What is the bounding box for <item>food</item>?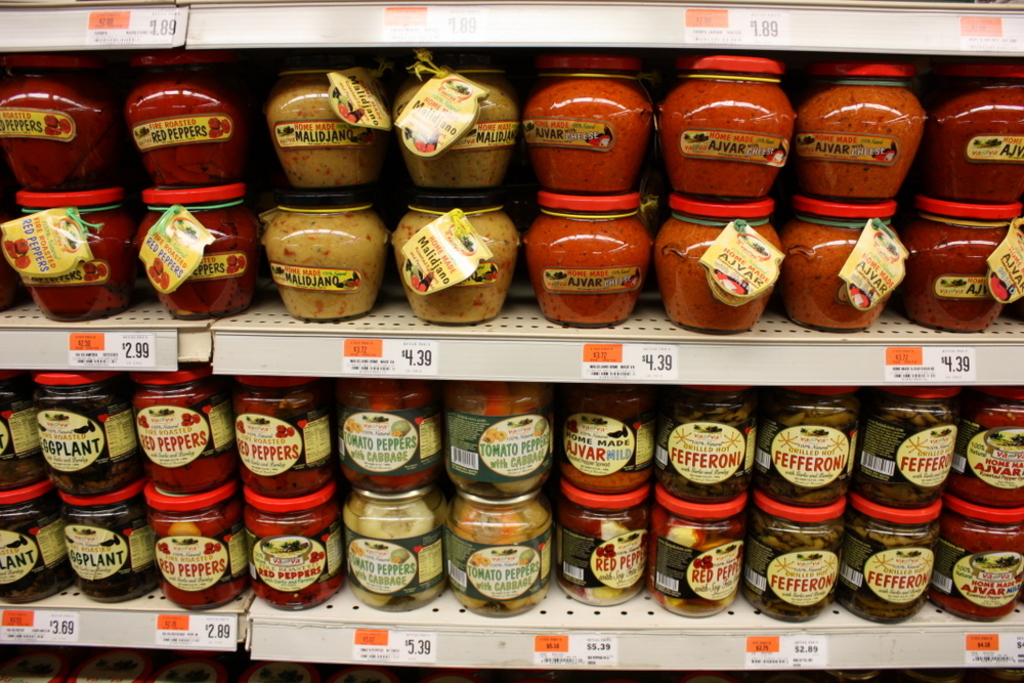
left=784, top=224, right=897, bottom=330.
